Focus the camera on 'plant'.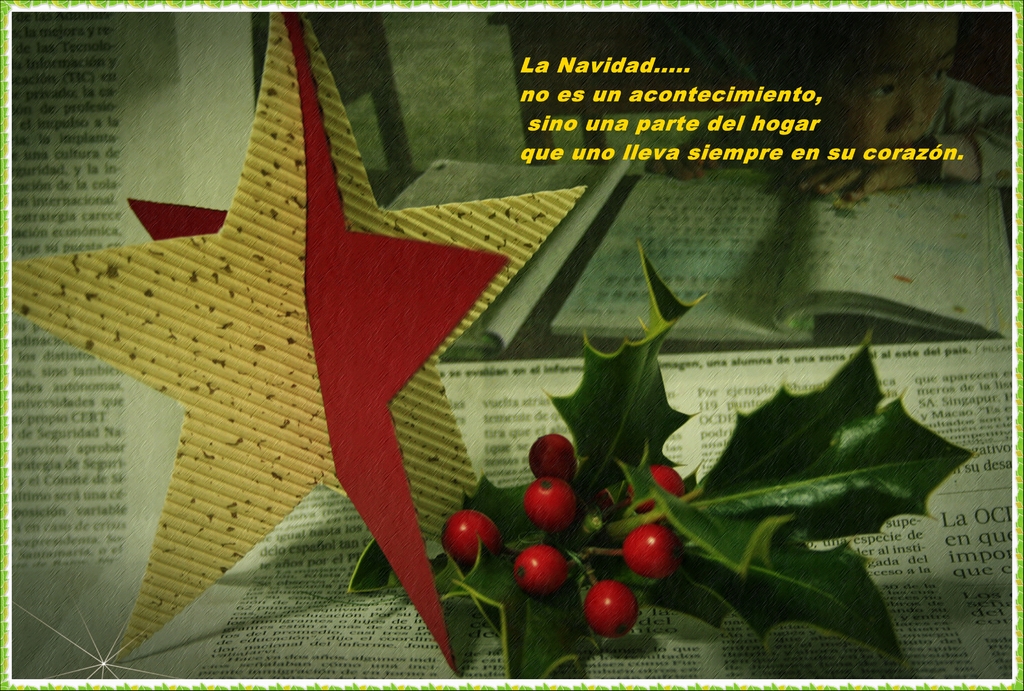
Focus region: [350, 231, 981, 676].
